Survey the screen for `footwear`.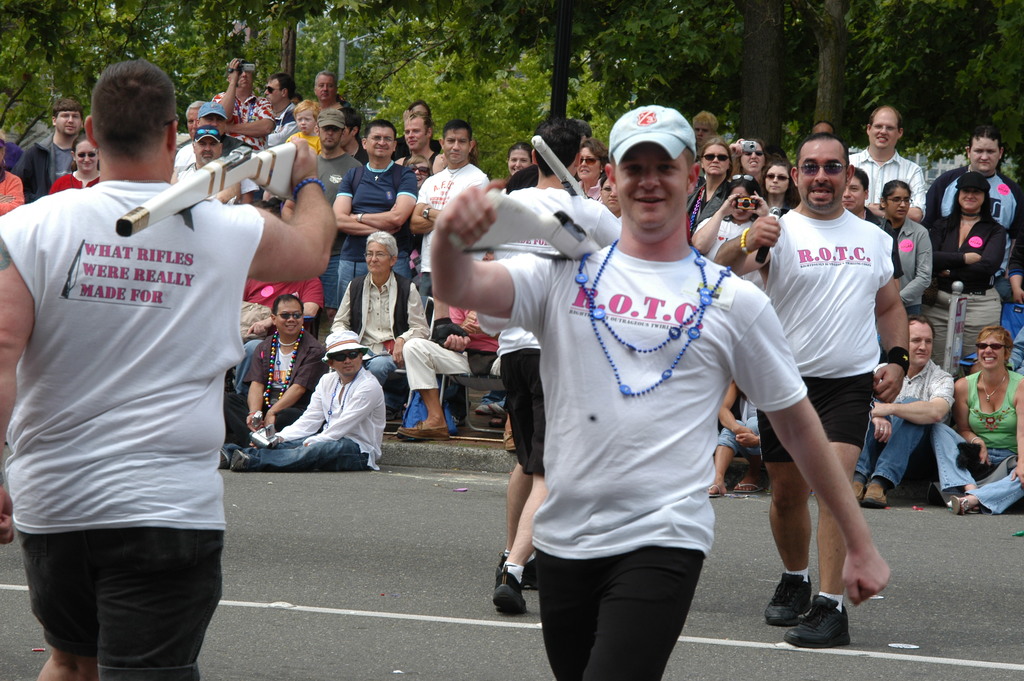
Survey found: (x1=475, y1=402, x2=492, y2=413).
